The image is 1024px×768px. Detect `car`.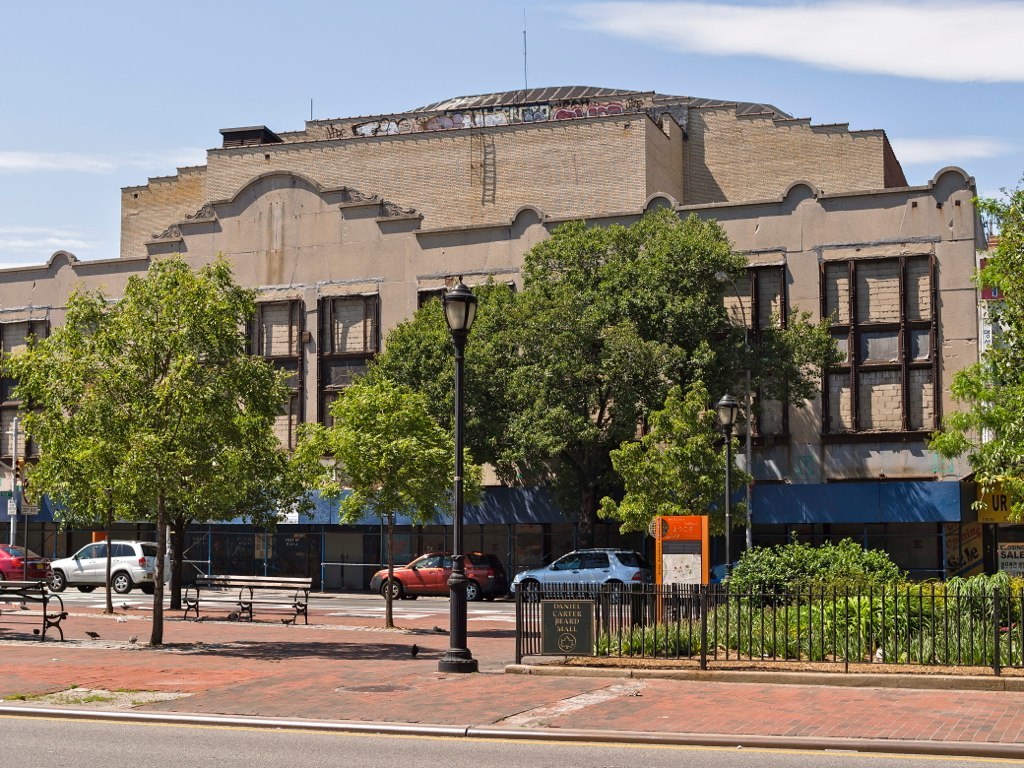
Detection: bbox(0, 543, 52, 591).
